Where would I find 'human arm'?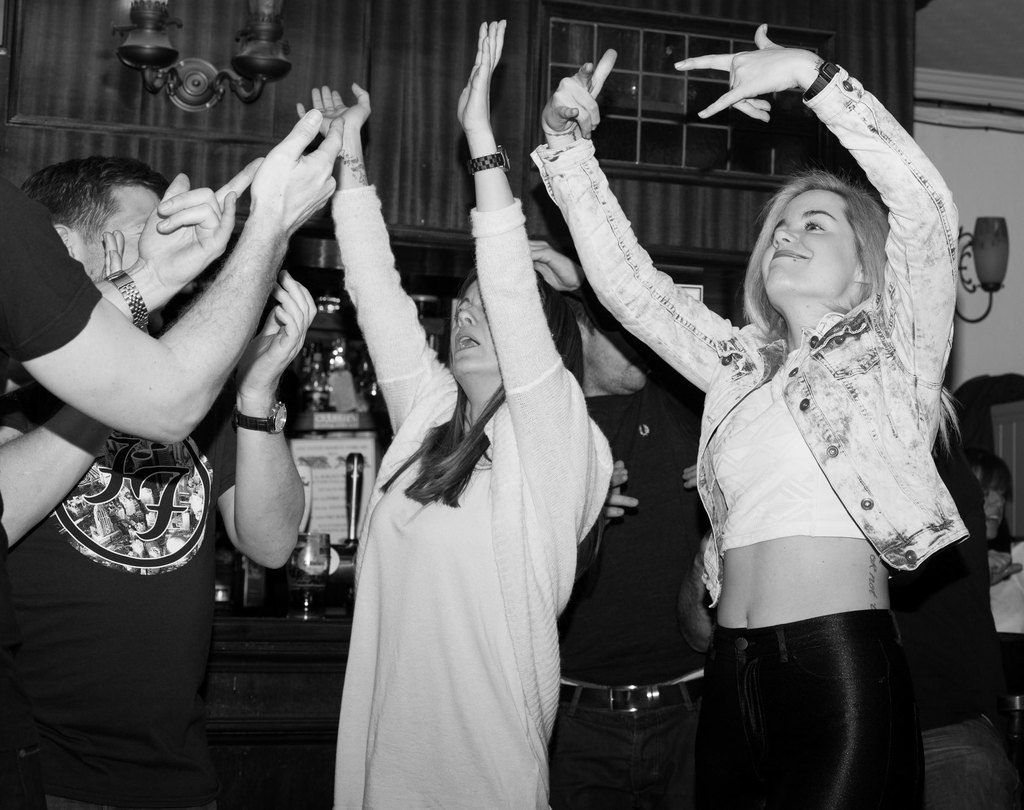
At rect(86, 158, 262, 326).
